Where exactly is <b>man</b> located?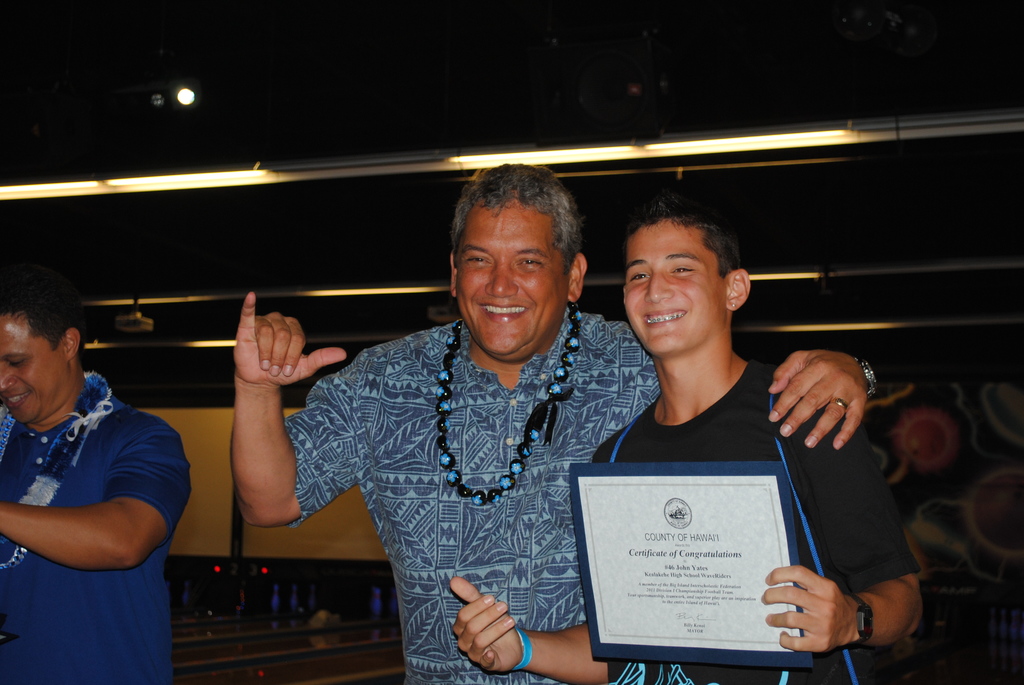
Its bounding box is [x1=224, y1=162, x2=881, y2=684].
